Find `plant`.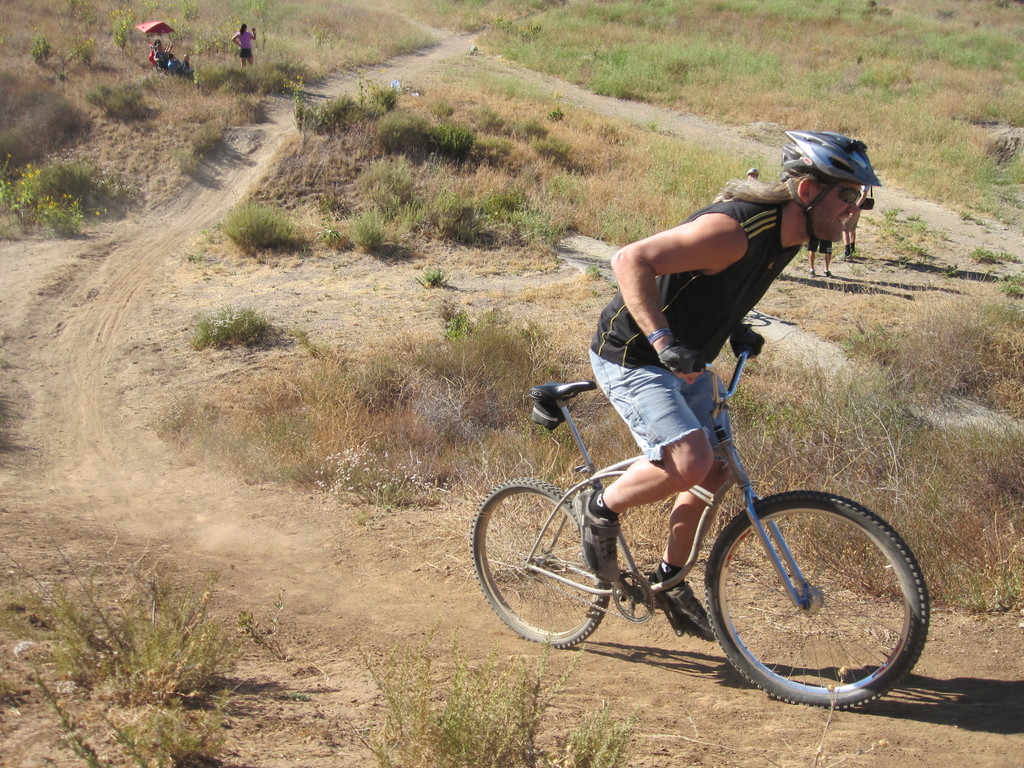
<bbox>97, 74, 166, 132</bbox>.
